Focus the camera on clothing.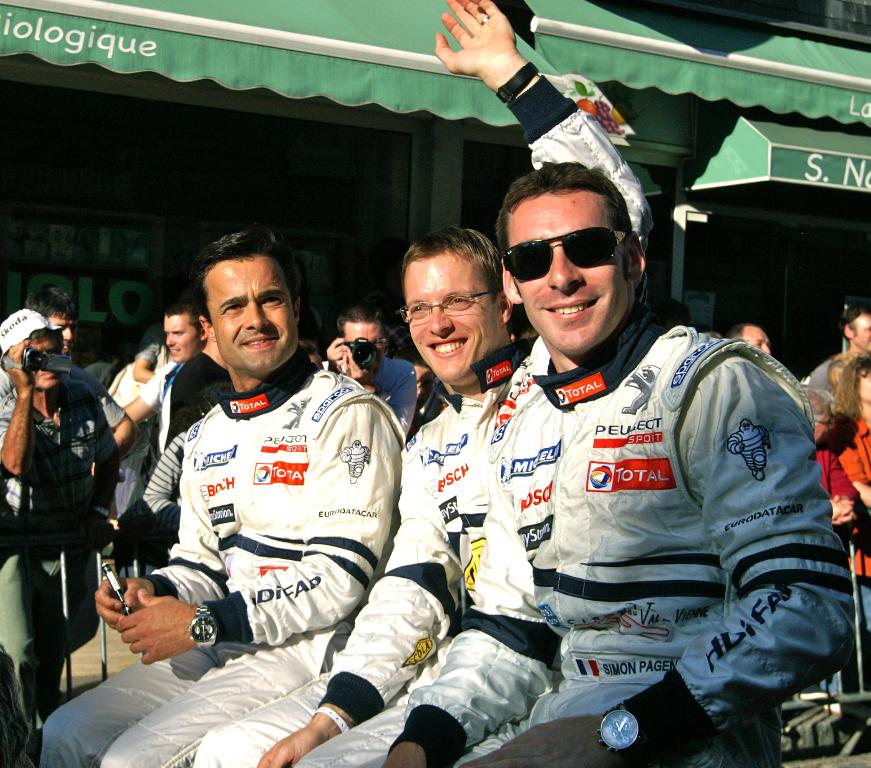
Focus region: crop(453, 271, 843, 711).
